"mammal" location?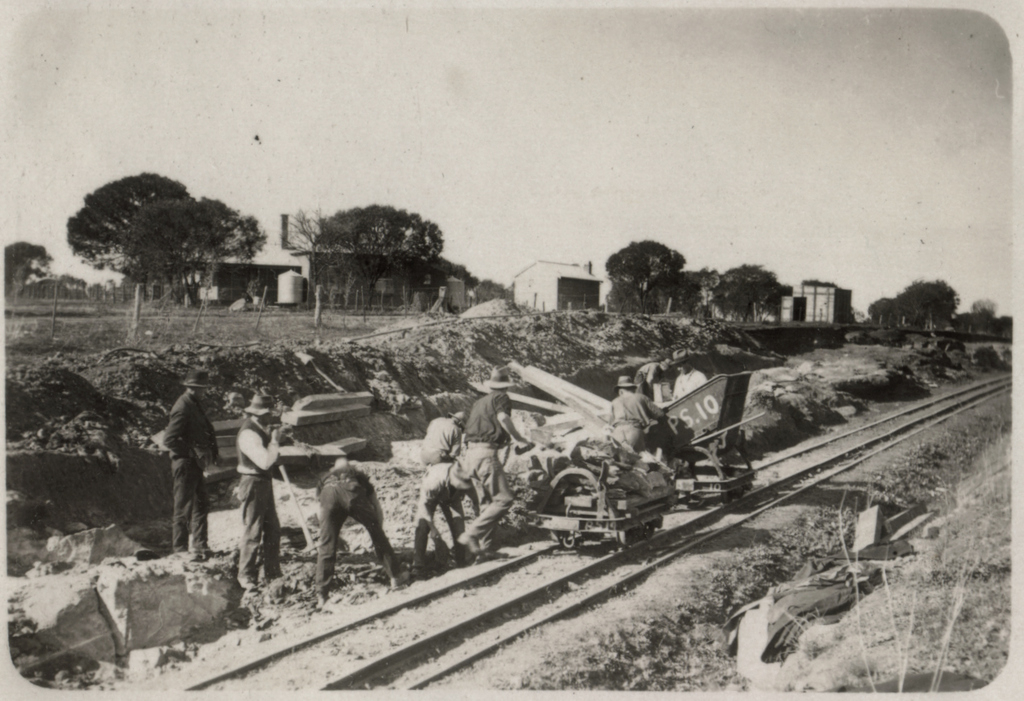
x1=464 y1=363 x2=528 y2=561
